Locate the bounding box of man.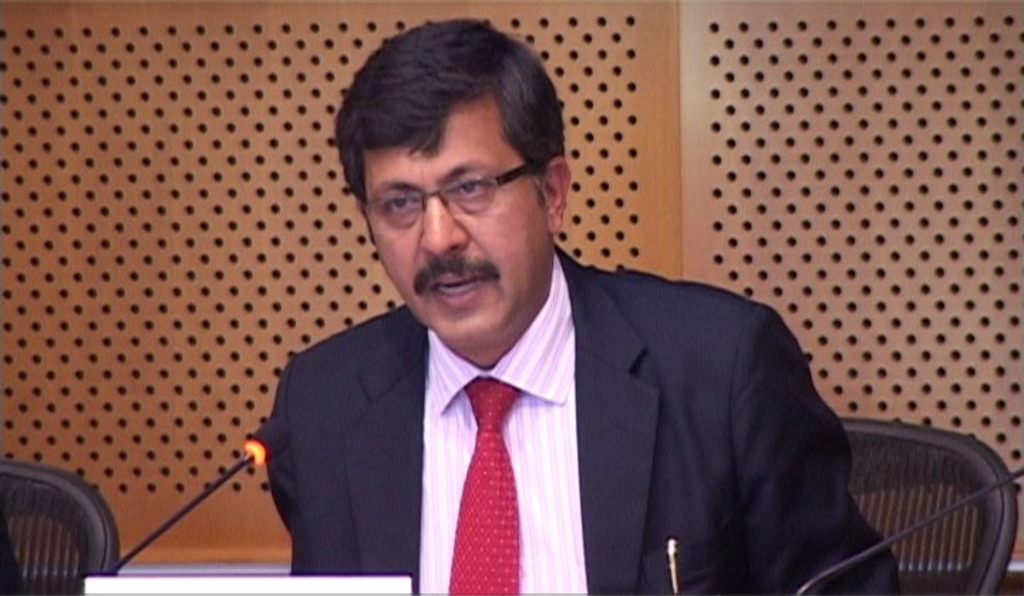
Bounding box: {"left": 243, "top": 201, "right": 852, "bottom": 576}.
